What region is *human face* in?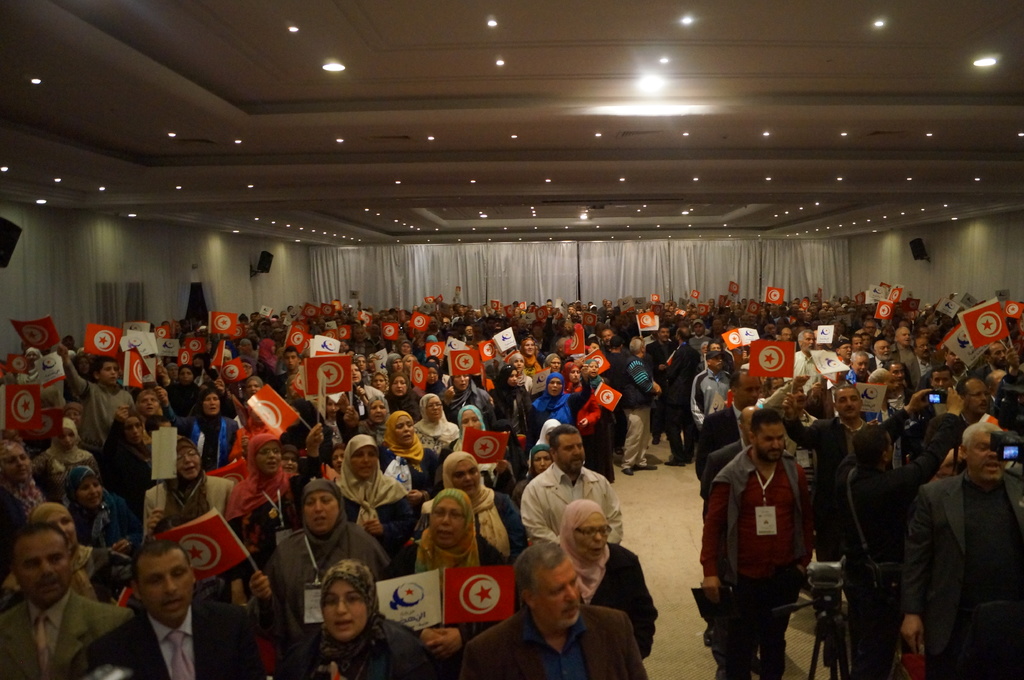
392/372/408/394.
